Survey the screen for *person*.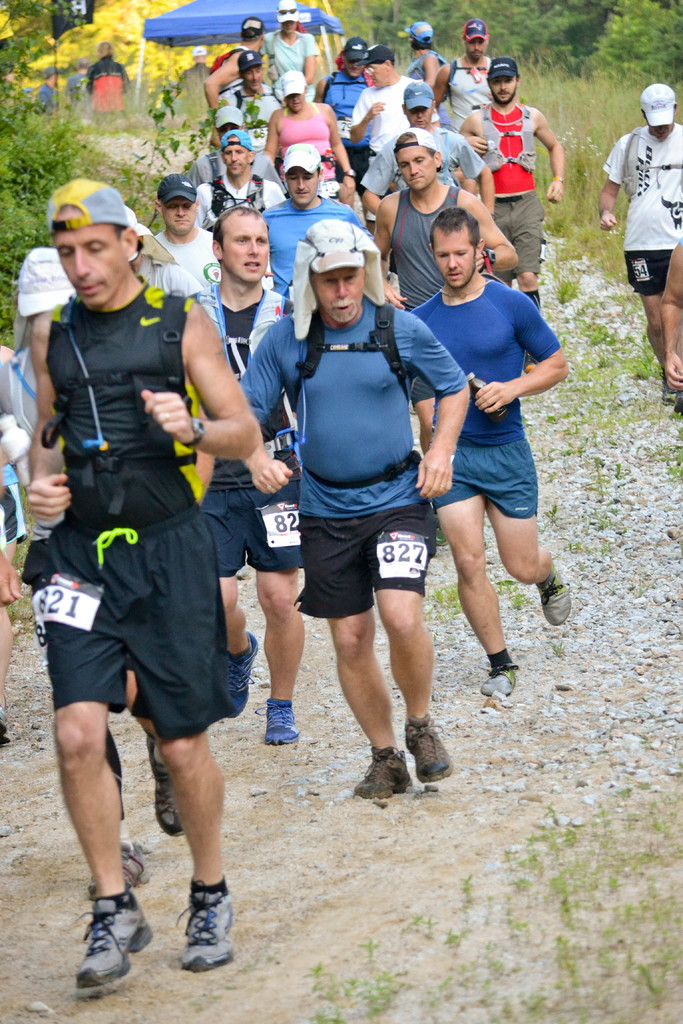
Survey found: [x1=145, y1=176, x2=222, y2=283].
